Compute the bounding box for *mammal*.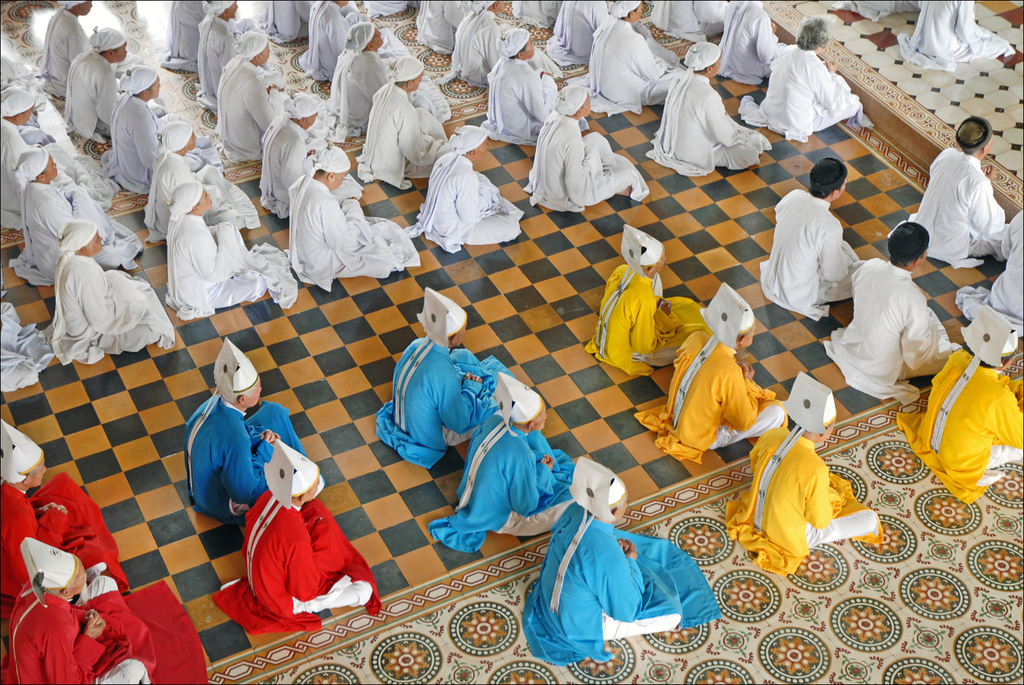
rect(182, 334, 306, 520).
